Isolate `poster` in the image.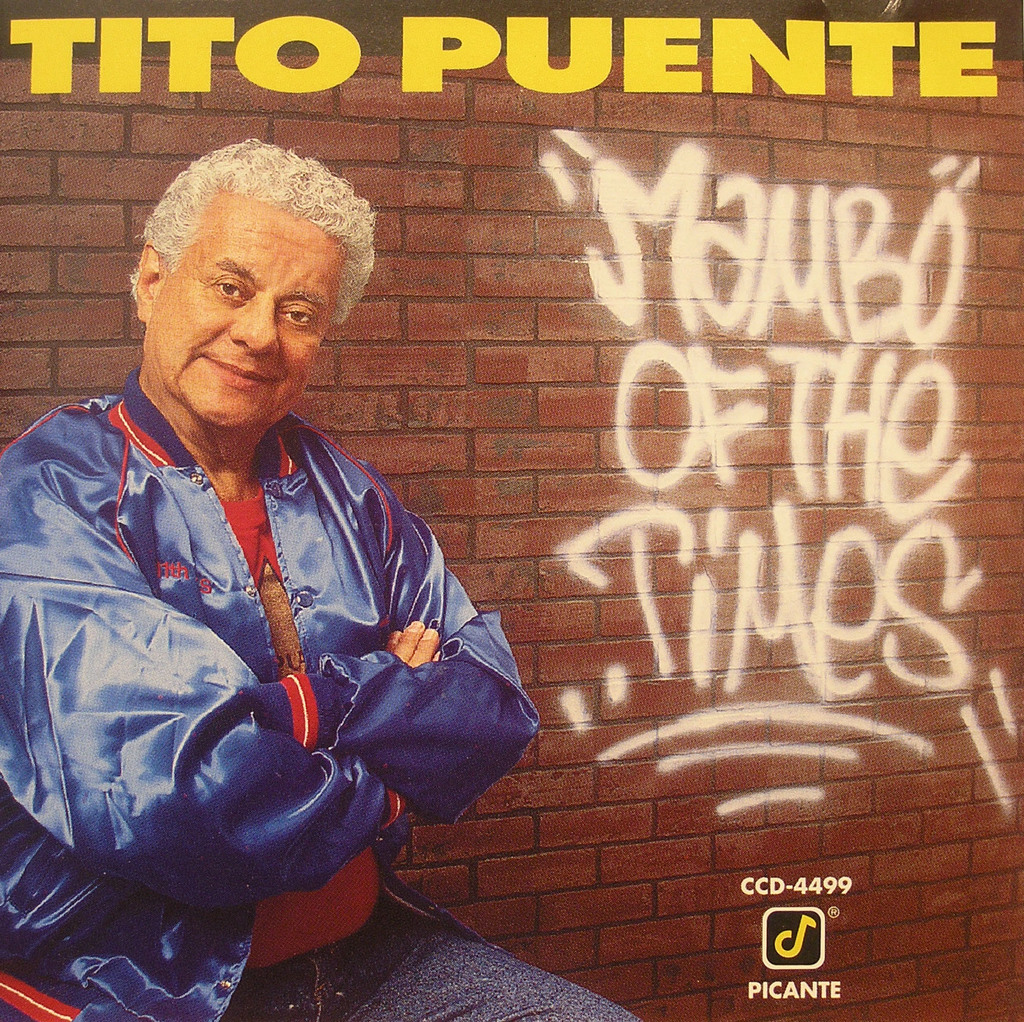
Isolated region: box(0, 0, 1023, 1021).
